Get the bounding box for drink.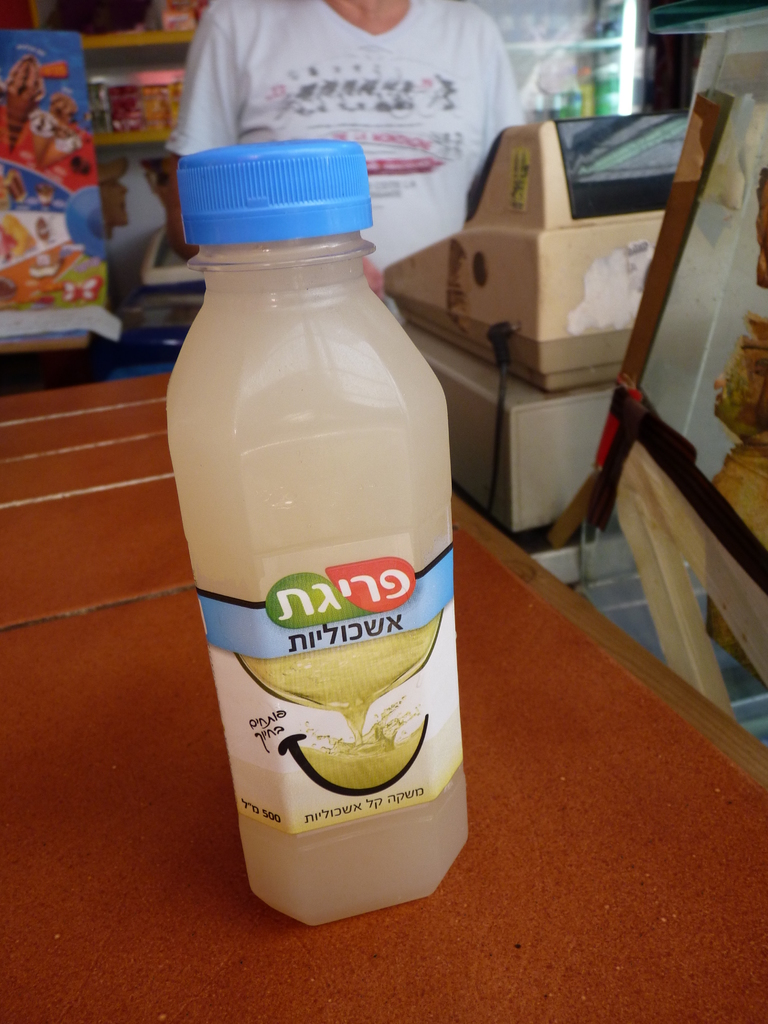
[170, 141, 479, 920].
